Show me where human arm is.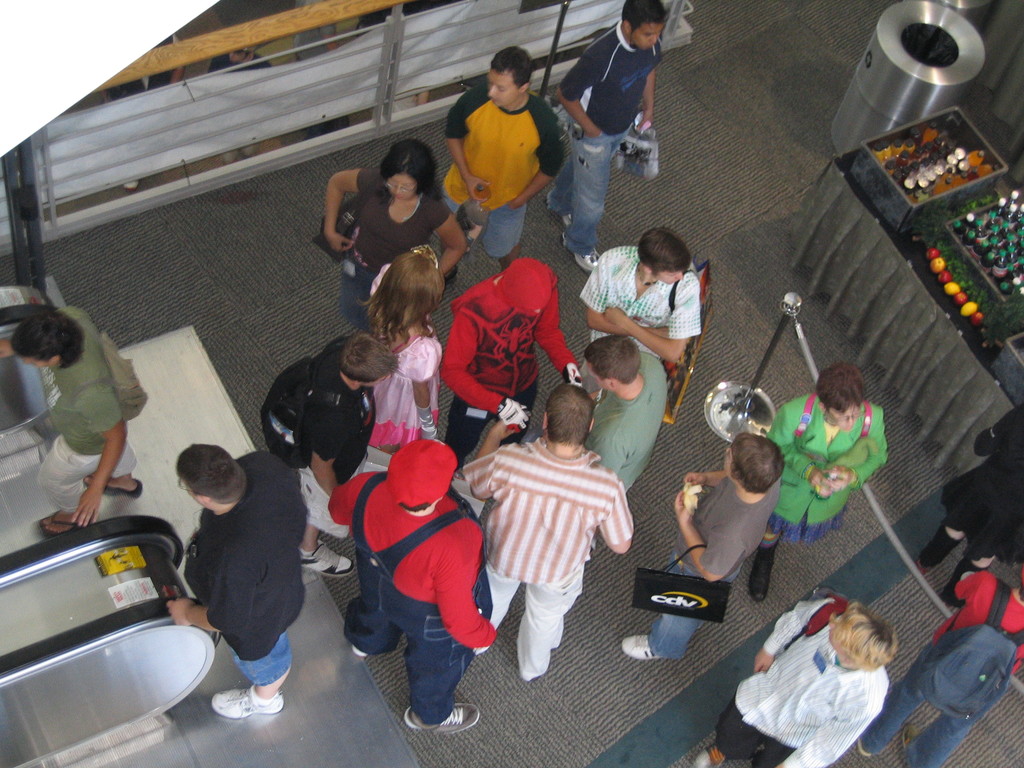
human arm is at (x1=680, y1=468, x2=721, y2=488).
